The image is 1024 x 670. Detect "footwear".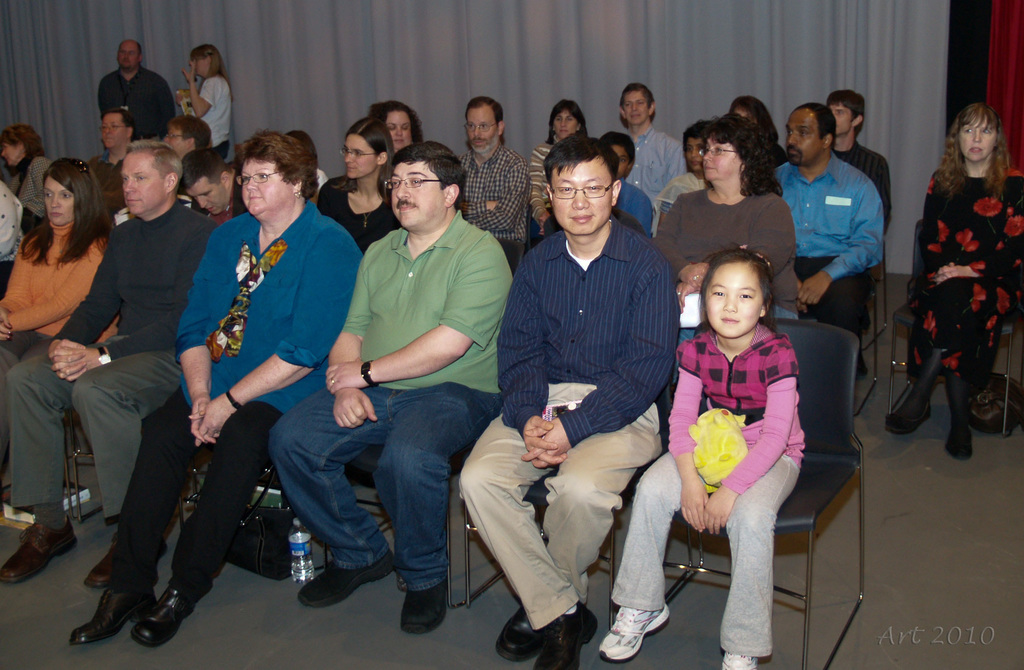
Detection: l=3, t=504, r=54, b=603.
